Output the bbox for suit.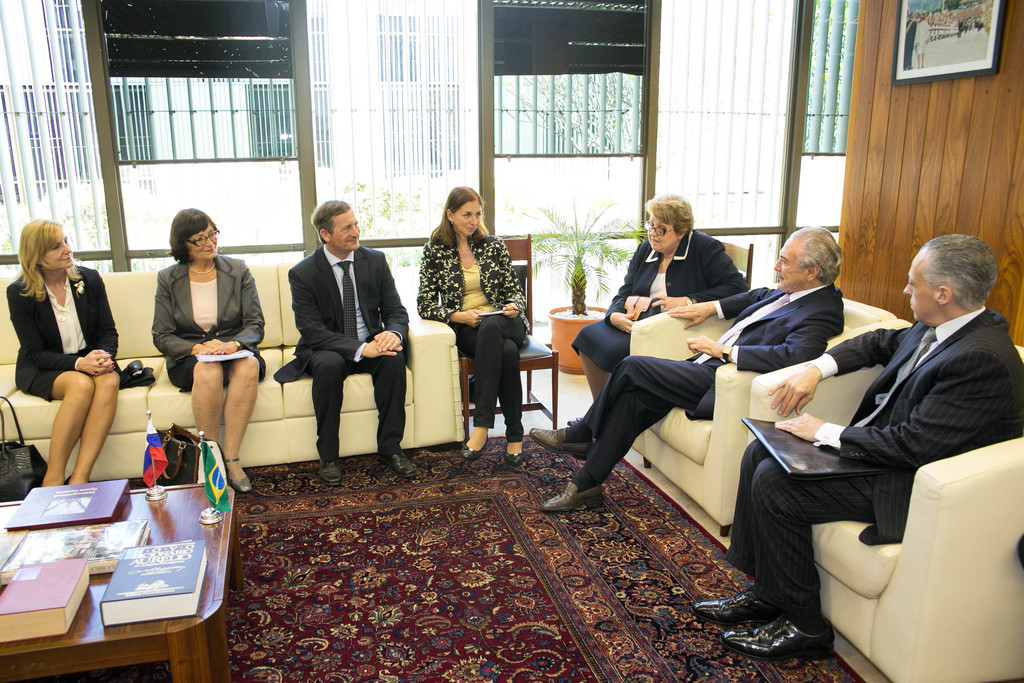
crop(579, 278, 845, 483).
